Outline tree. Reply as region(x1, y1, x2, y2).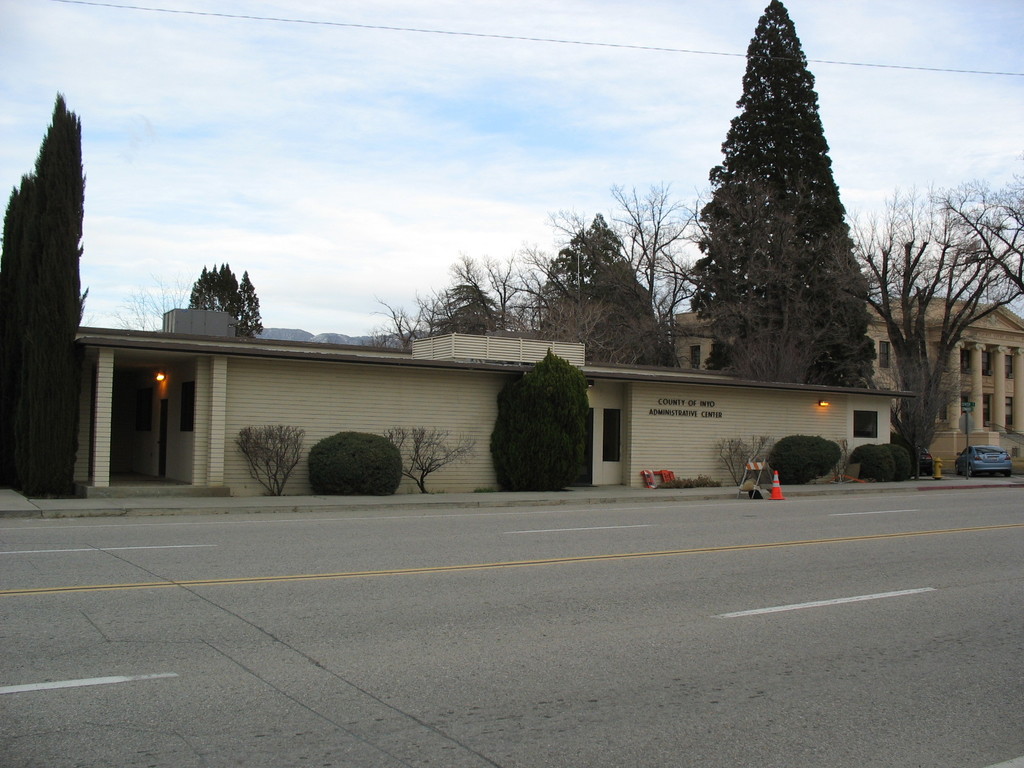
region(851, 166, 1023, 466).
